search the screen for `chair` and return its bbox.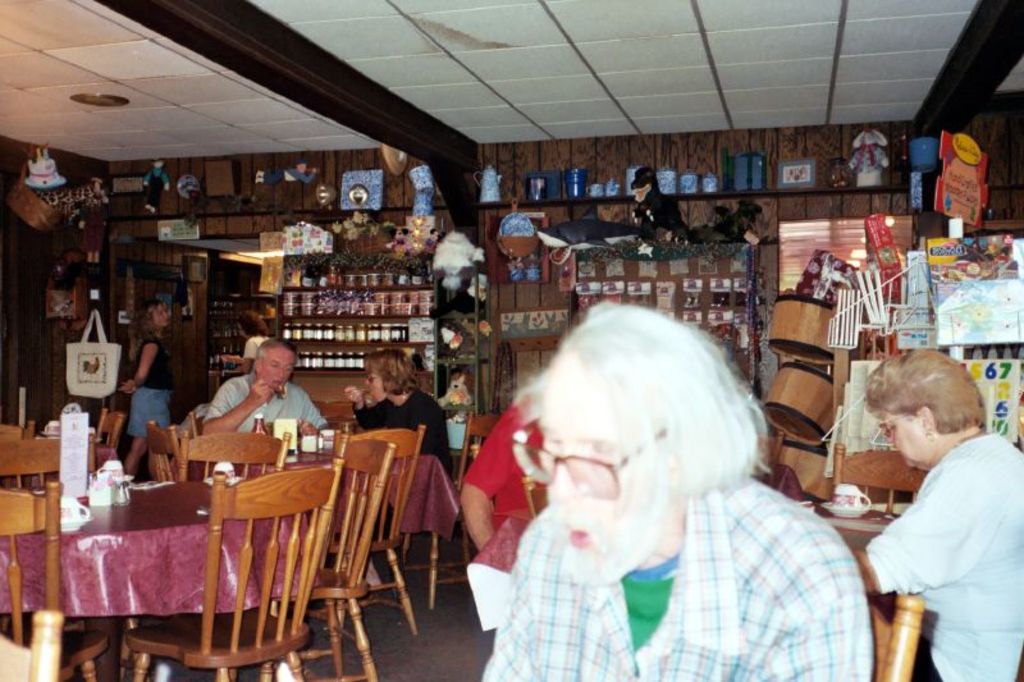
Found: 314, 441, 397, 681.
